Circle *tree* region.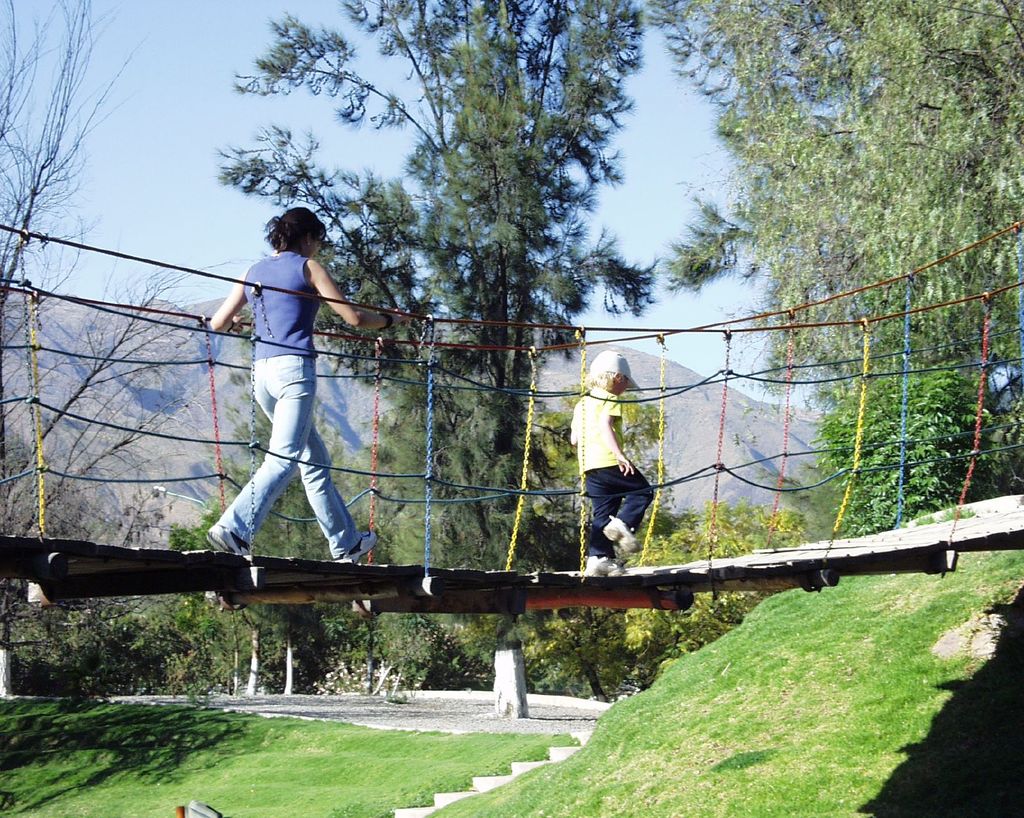
Region: left=0, top=573, right=234, bottom=702.
